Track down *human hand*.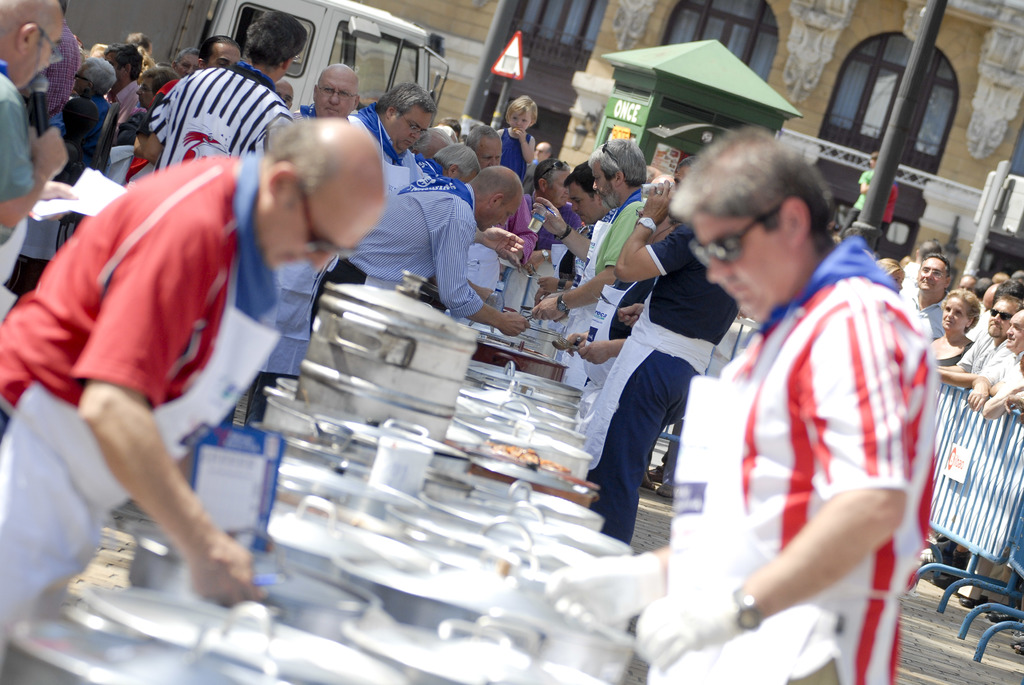
Tracked to crop(510, 126, 527, 143).
